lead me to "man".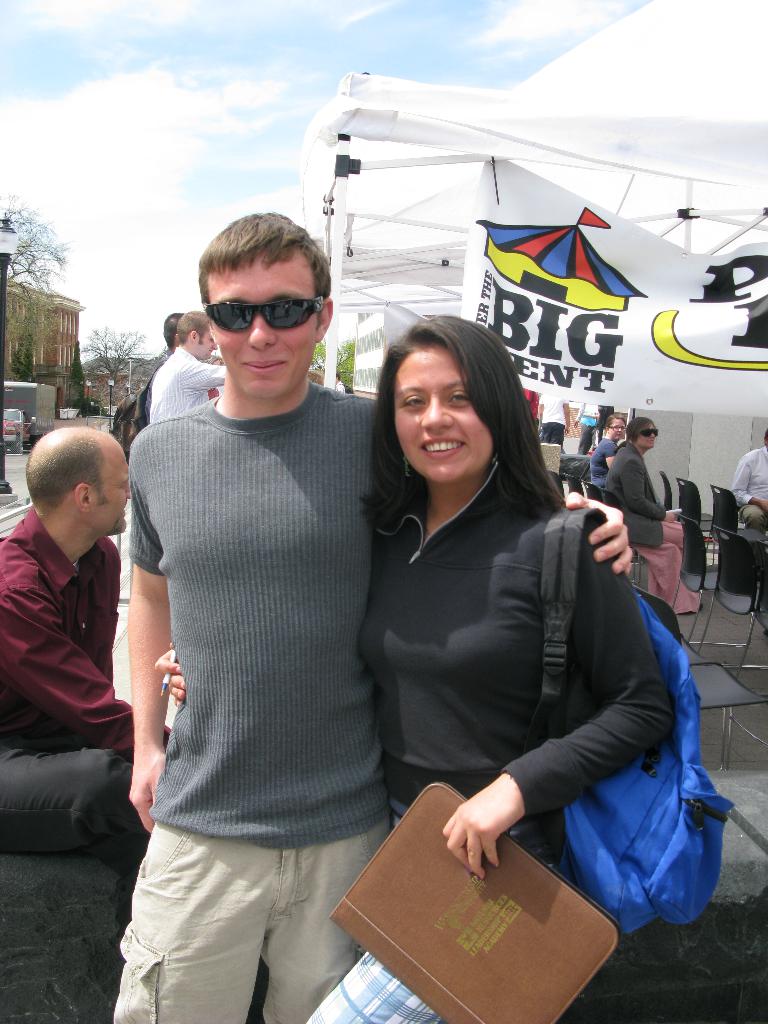
Lead to pyautogui.locateOnScreen(102, 204, 620, 1023).
